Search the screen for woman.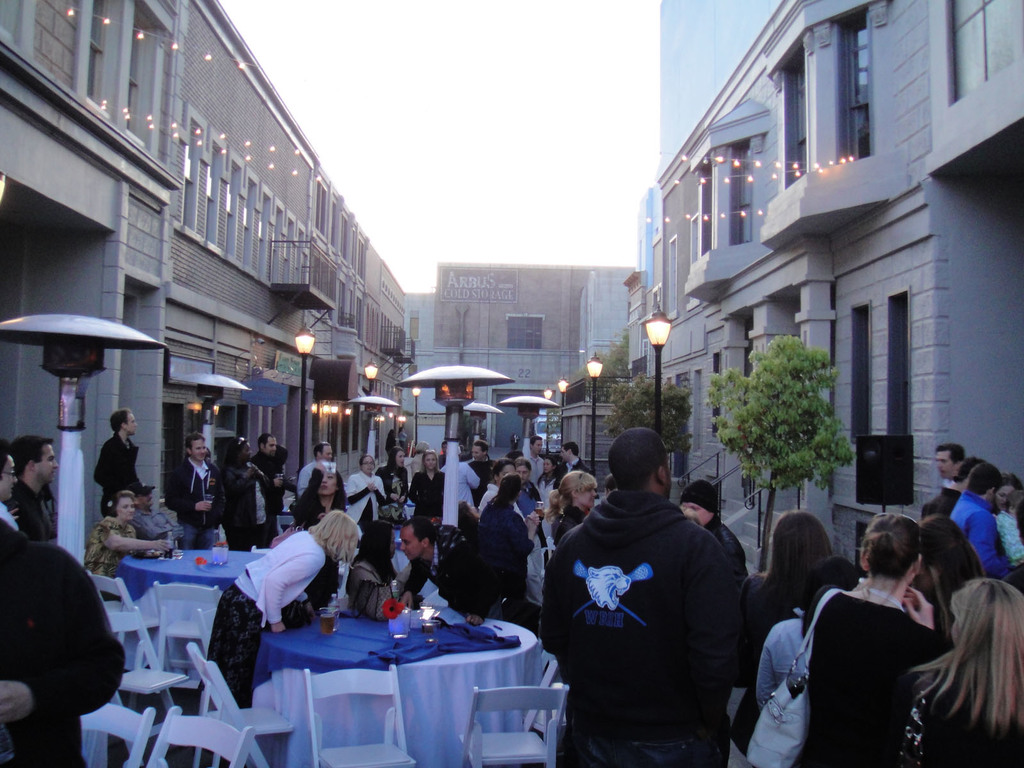
Found at (84,493,173,598).
